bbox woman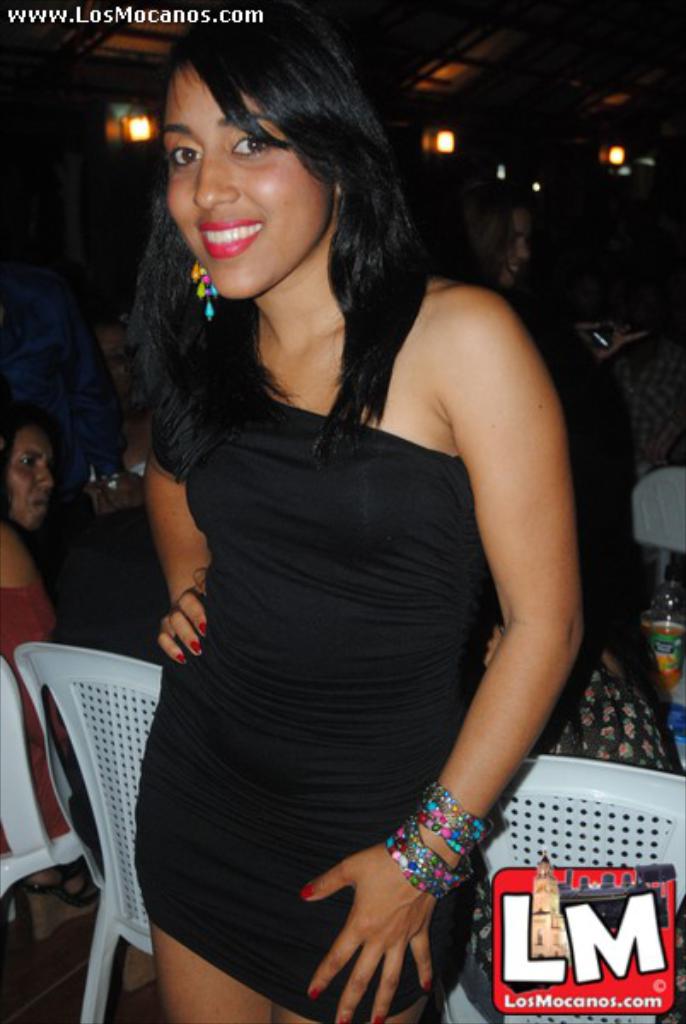
BBox(468, 198, 538, 285)
